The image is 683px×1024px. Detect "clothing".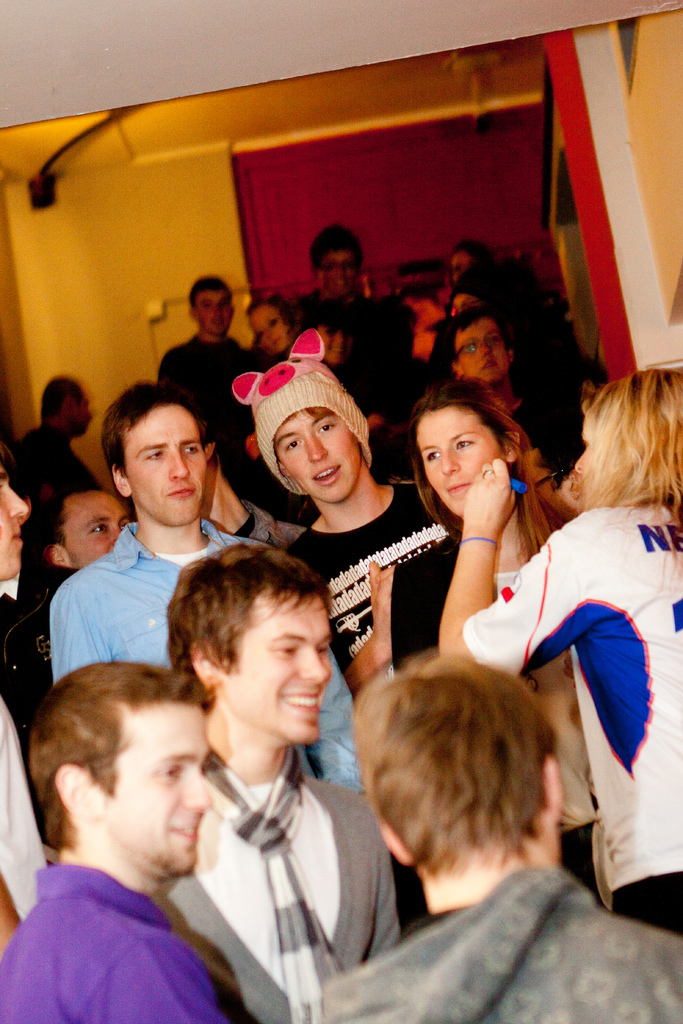
Detection: (0, 693, 47, 910).
